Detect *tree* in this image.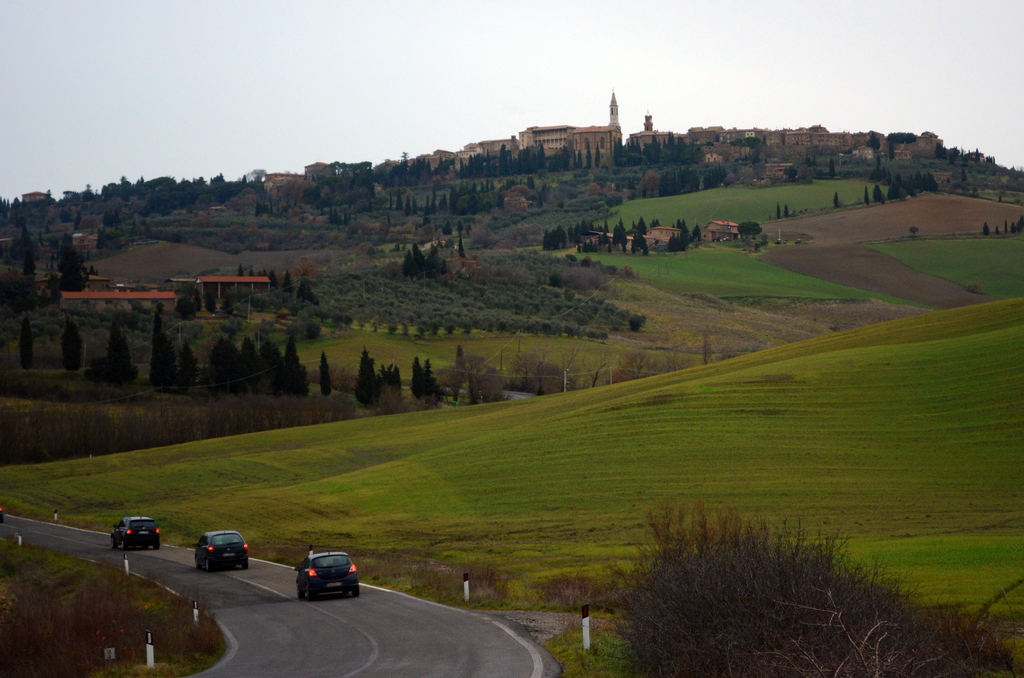
Detection: select_region(354, 348, 378, 410).
